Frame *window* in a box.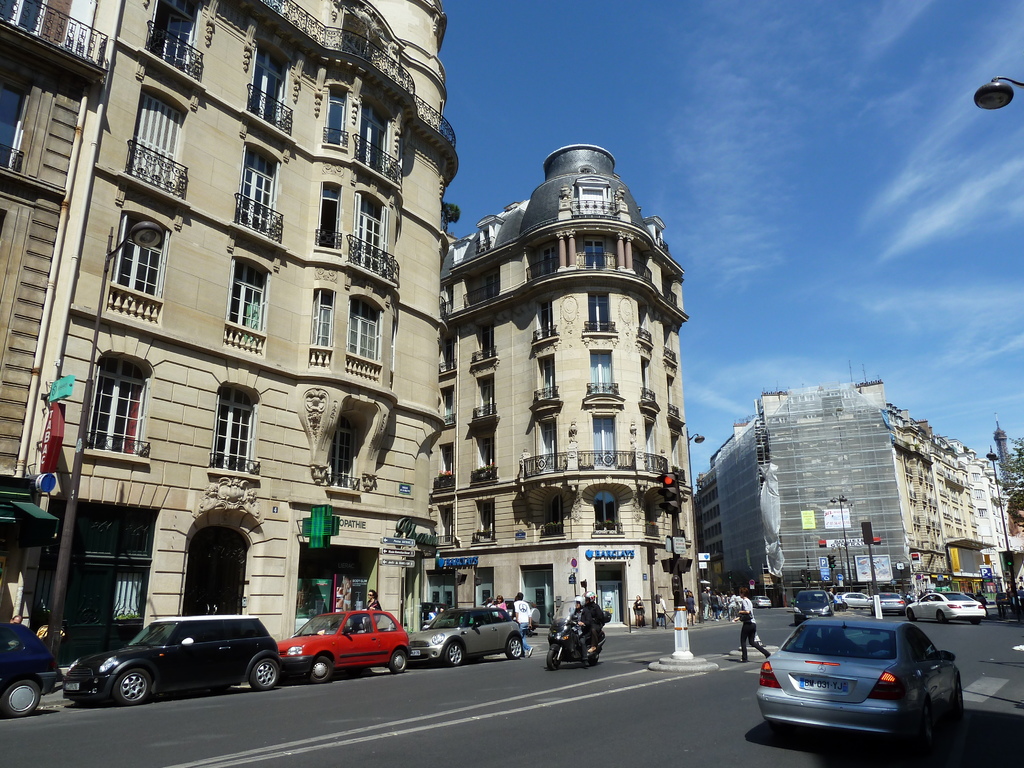
region(654, 270, 676, 307).
